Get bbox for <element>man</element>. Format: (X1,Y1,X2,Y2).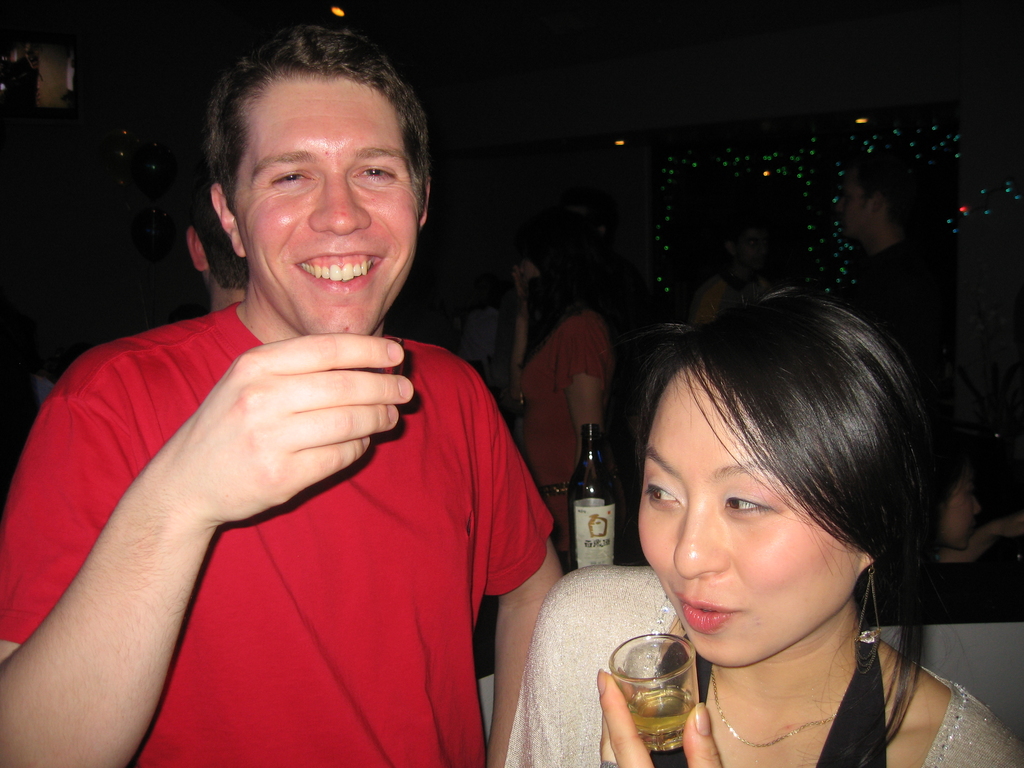
(28,65,620,746).
